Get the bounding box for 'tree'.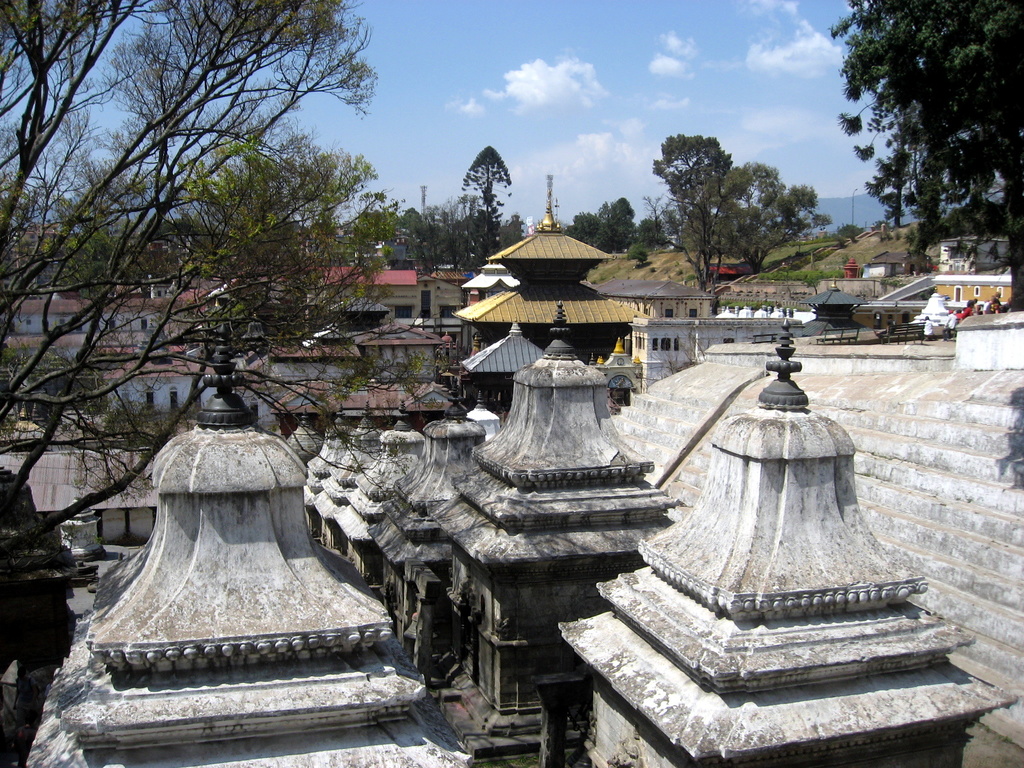
{"x1": 17, "y1": 38, "x2": 411, "y2": 580}.
